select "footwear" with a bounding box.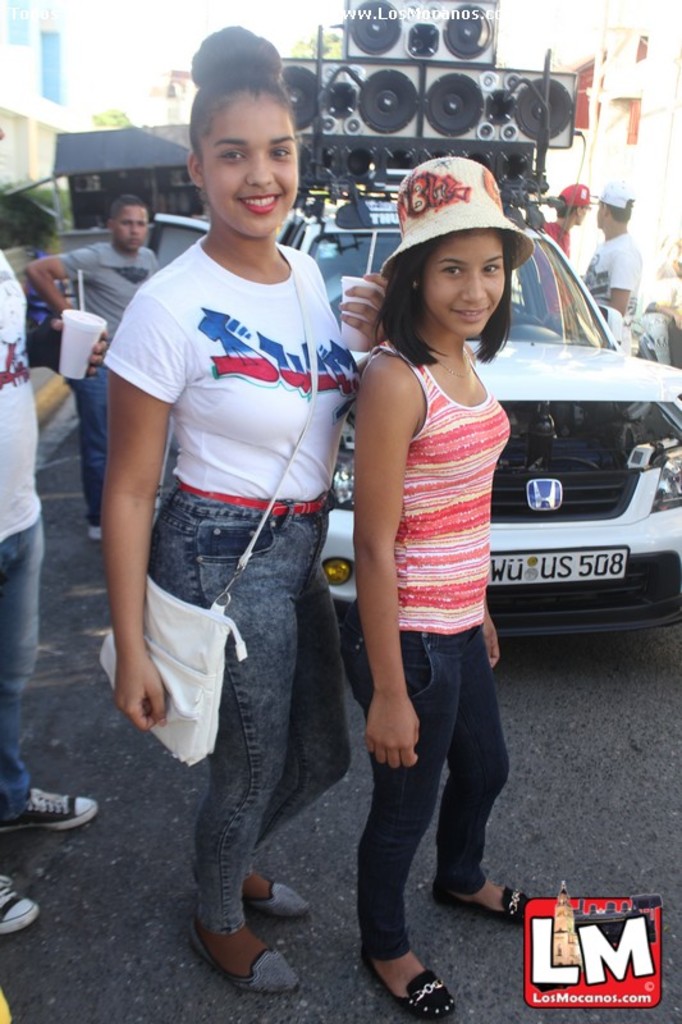
crop(187, 914, 302, 996).
